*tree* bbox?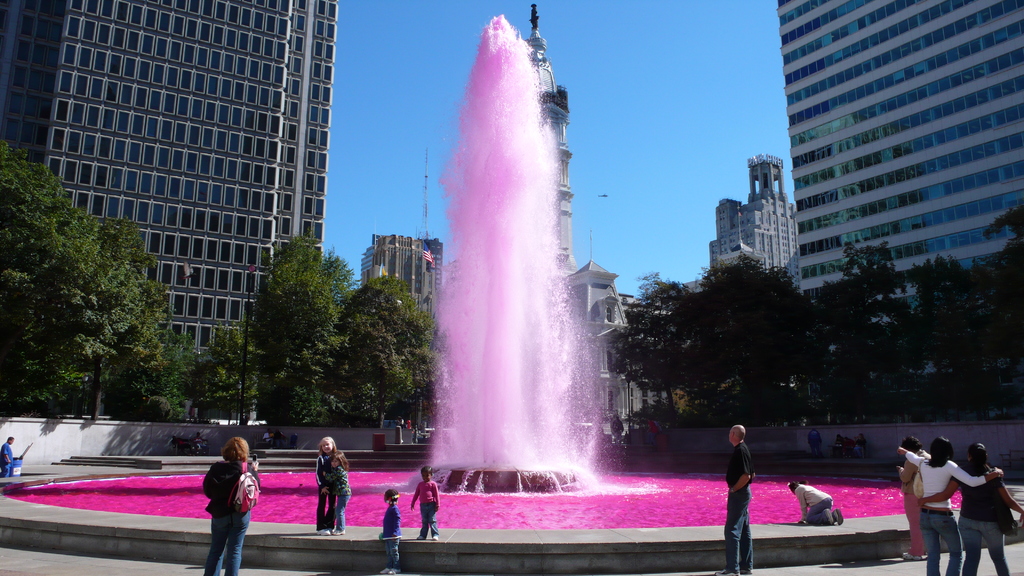
{"x1": 980, "y1": 195, "x2": 1023, "y2": 388}
